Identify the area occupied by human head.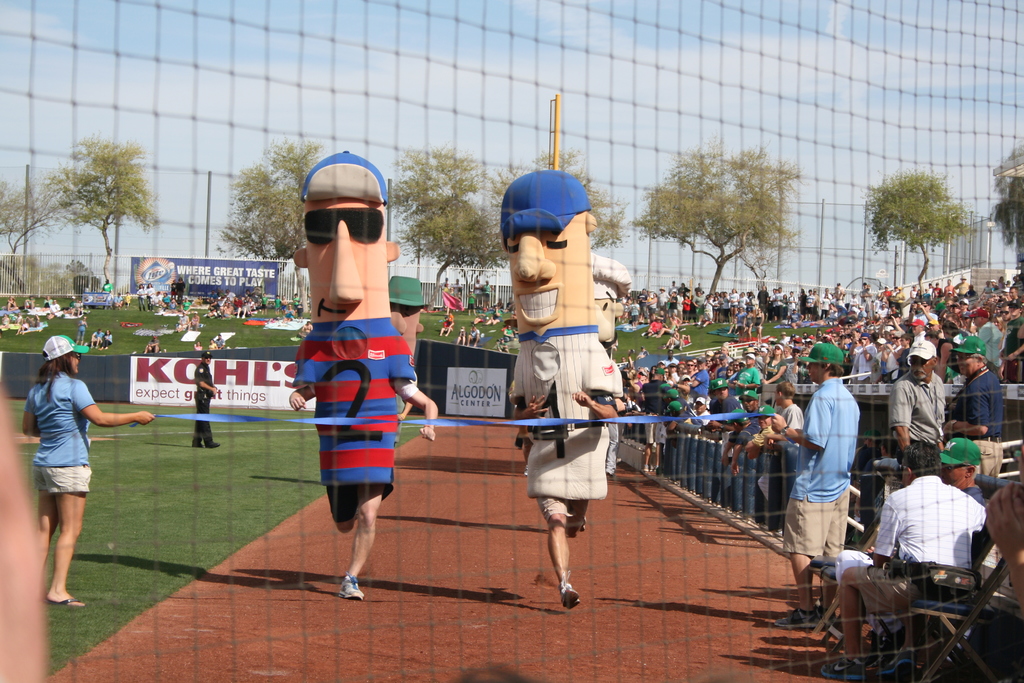
Area: detection(684, 359, 695, 373).
